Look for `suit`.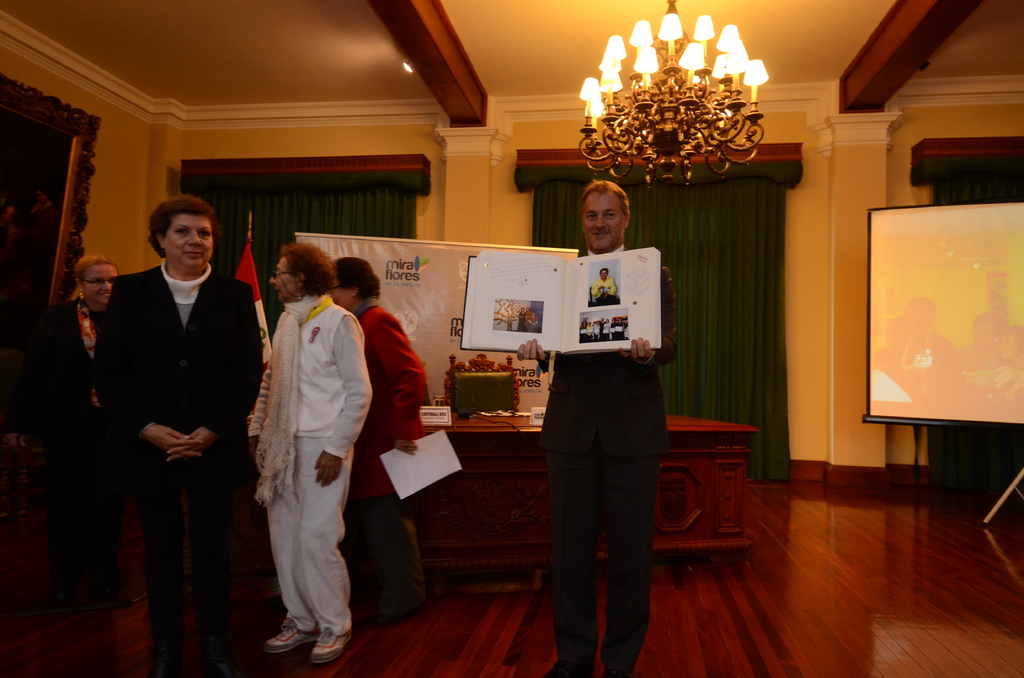
Found: (x1=534, y1=269, x2=677, y2=663).
